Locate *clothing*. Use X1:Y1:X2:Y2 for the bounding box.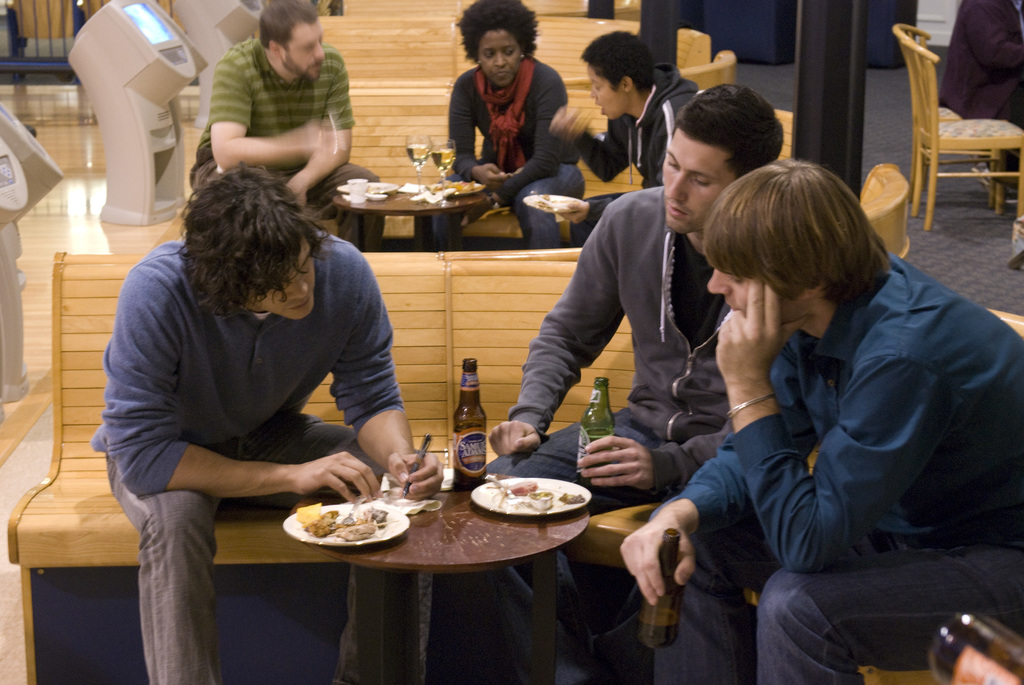
497:172:836:684.
